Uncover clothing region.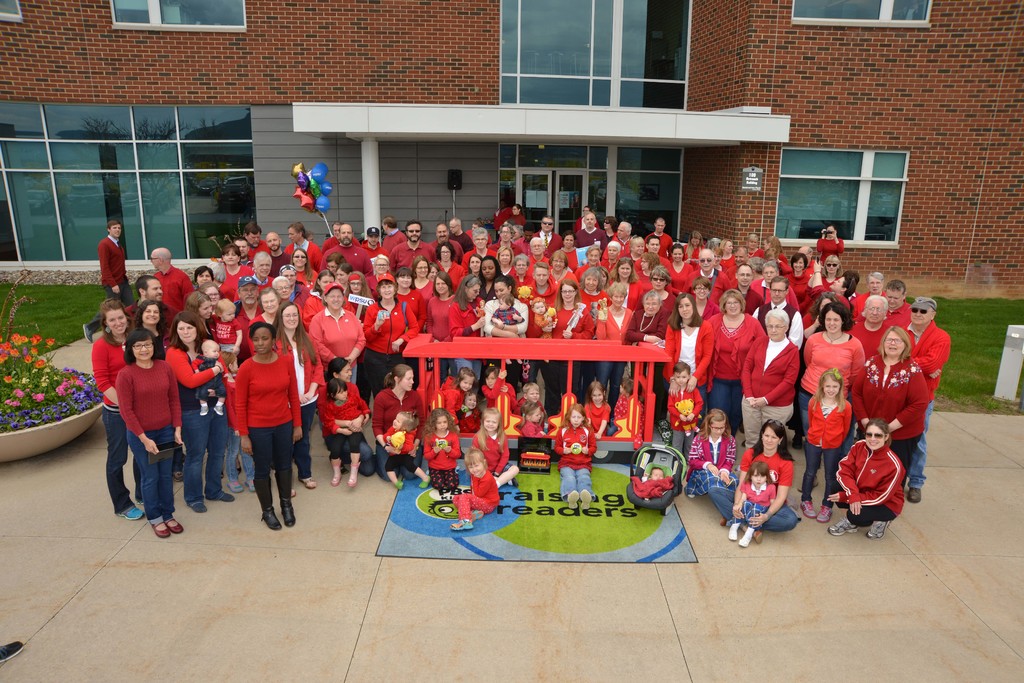
Uncovered: rect(593, 301, 634, 422).
